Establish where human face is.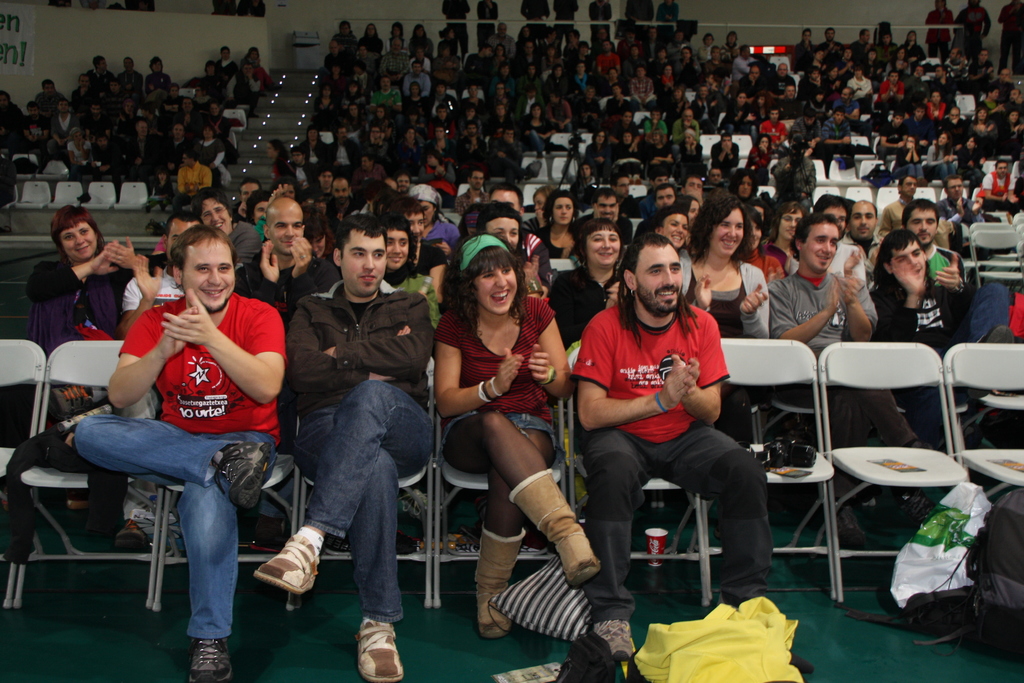
Established at <box>776,60,784,76</box>.
